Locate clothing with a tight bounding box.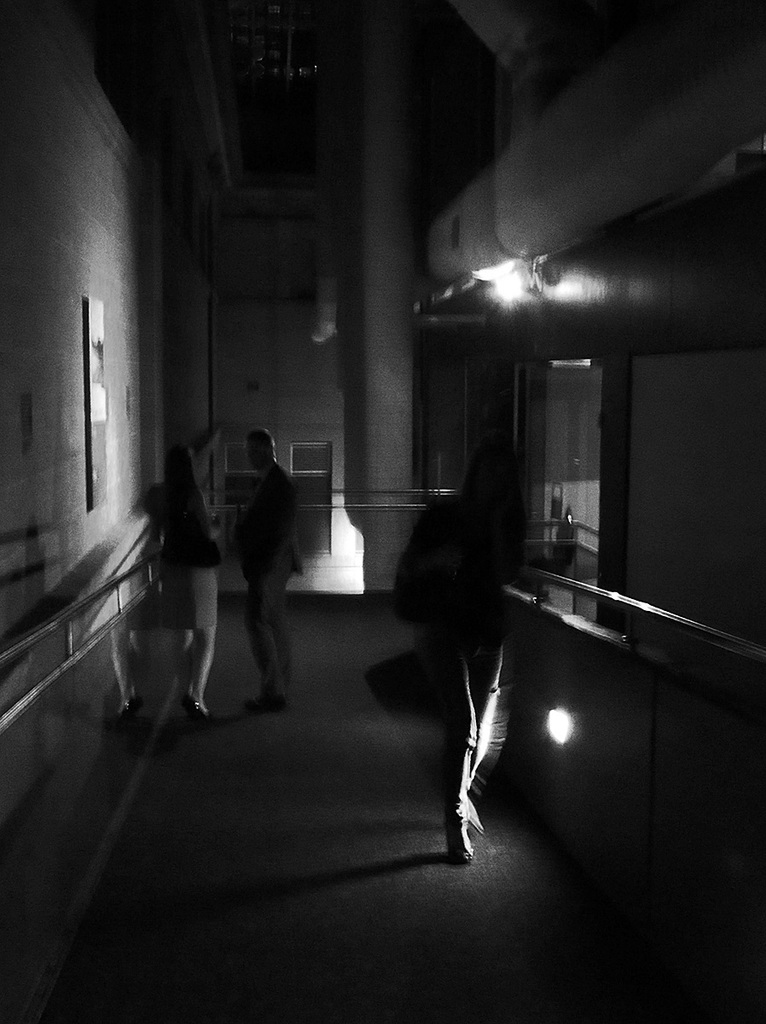
227 467 301 682.
